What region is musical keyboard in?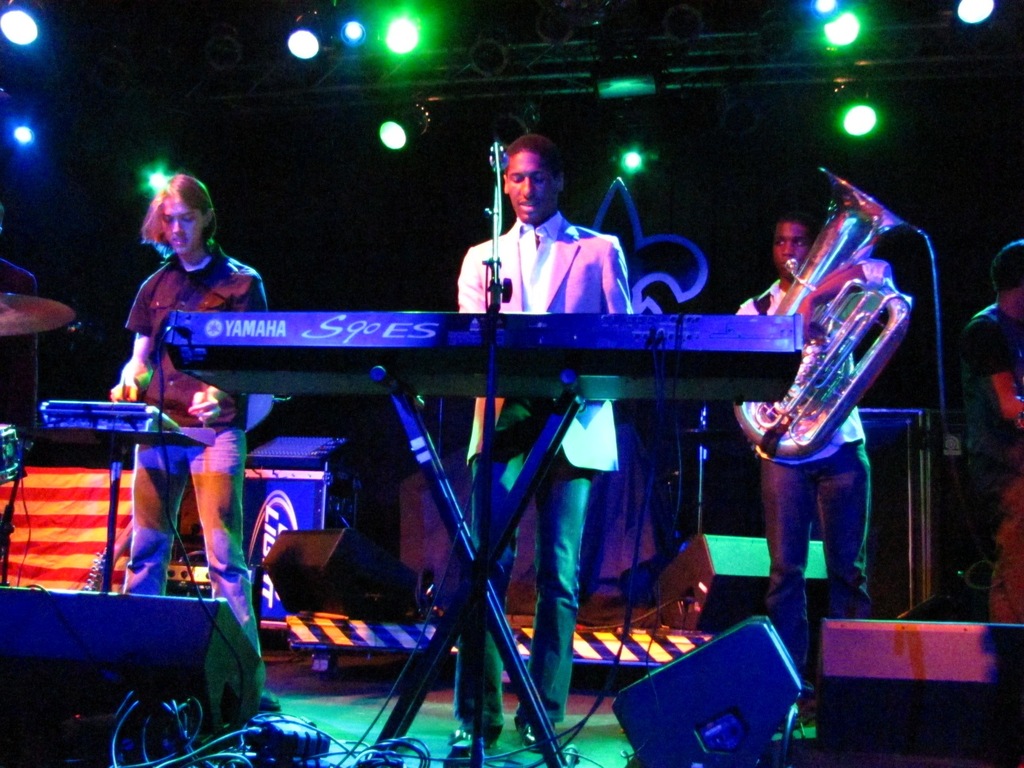
detection(156, 305, 814, 404).
